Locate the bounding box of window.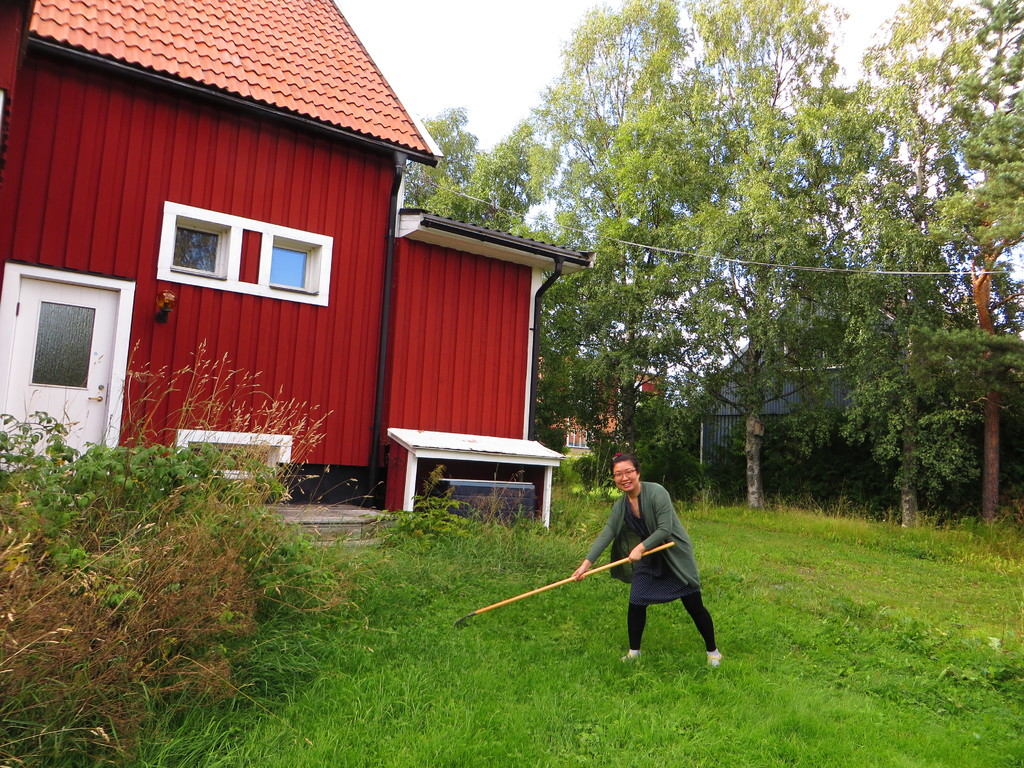
Bounding box: (x1=158, y1=200, x2=334, y2=307).
